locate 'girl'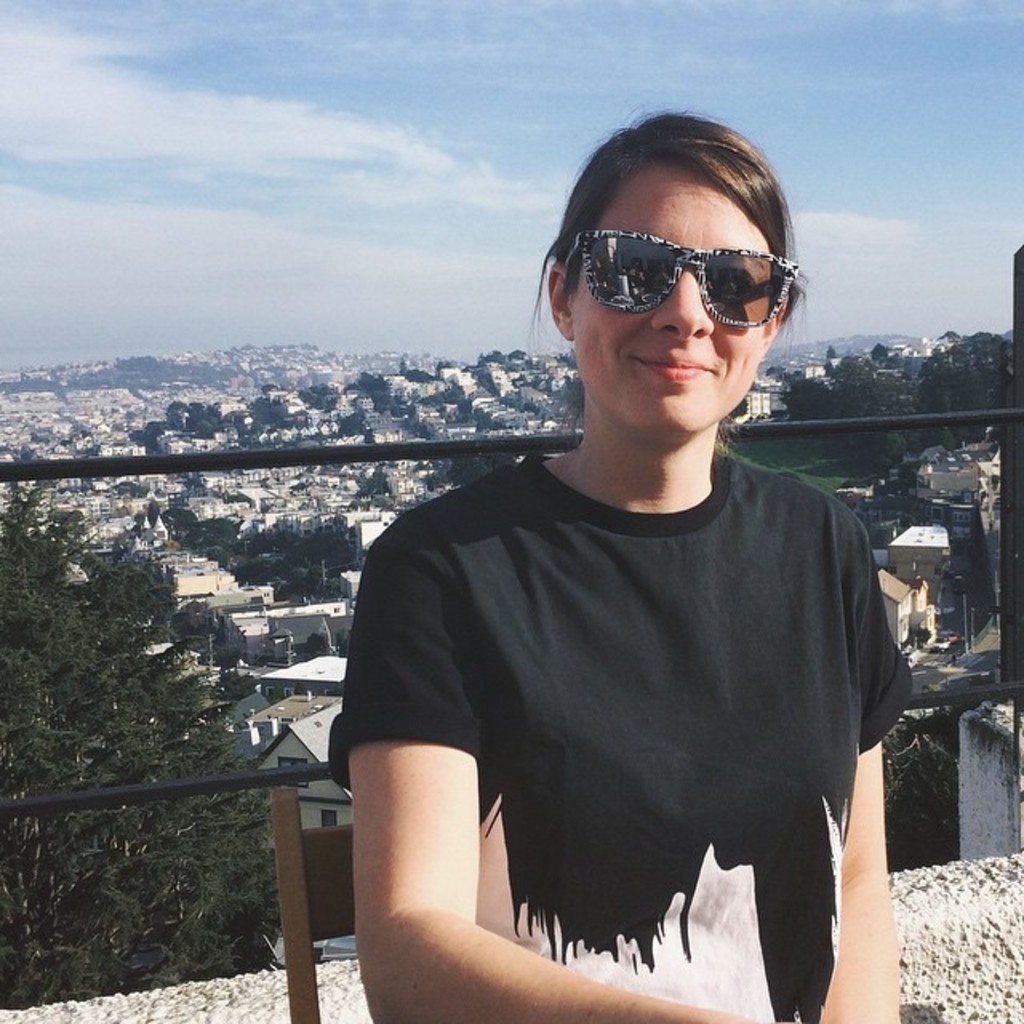
331, 112, 912, 1019
